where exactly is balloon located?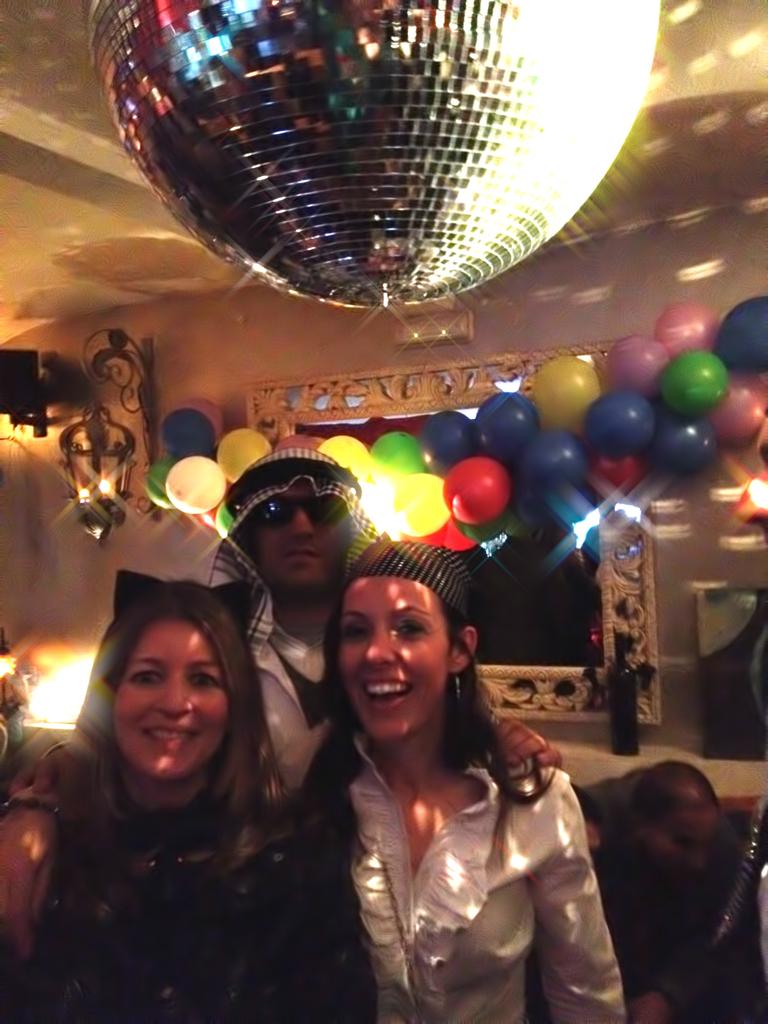
Its bounding box is 653 305 719 361.
